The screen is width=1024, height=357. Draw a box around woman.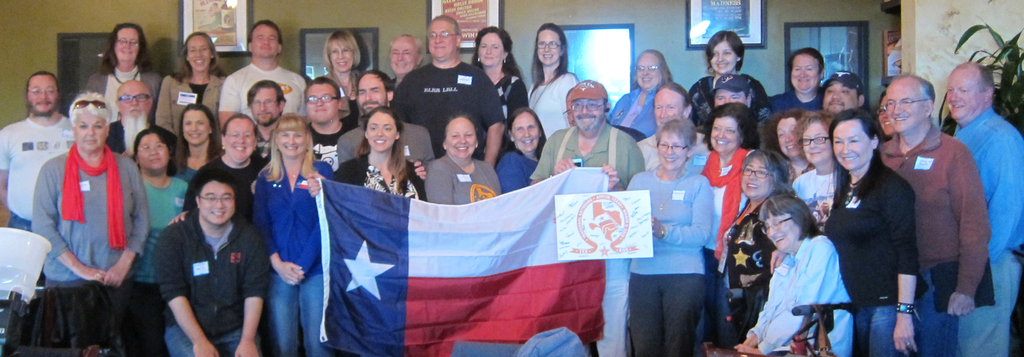
detection(156, 30, 228, 167).
